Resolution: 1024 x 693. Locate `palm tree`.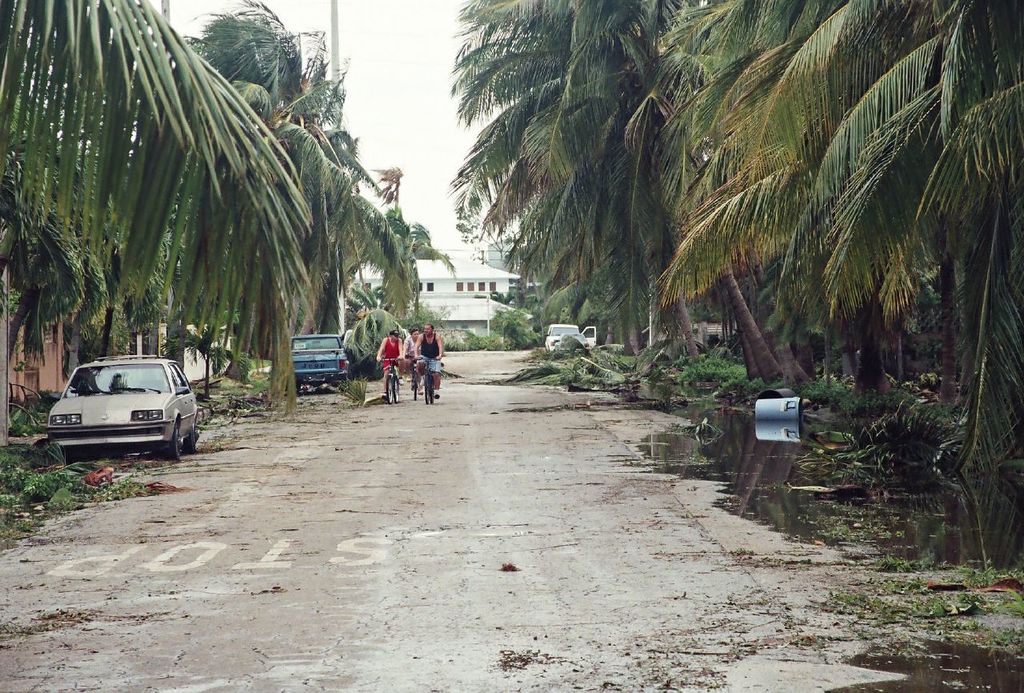
bbox=(448, 0, 1023, 559).
